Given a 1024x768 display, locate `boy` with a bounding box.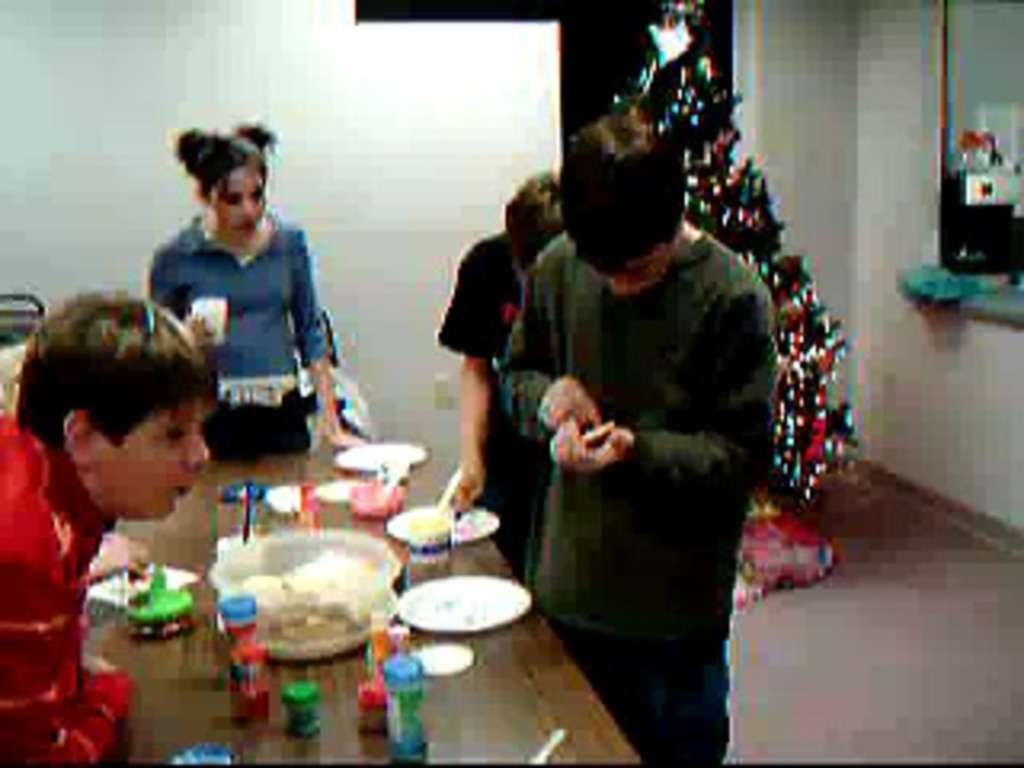
Located: l=0, t=288, r=246, b=710.
